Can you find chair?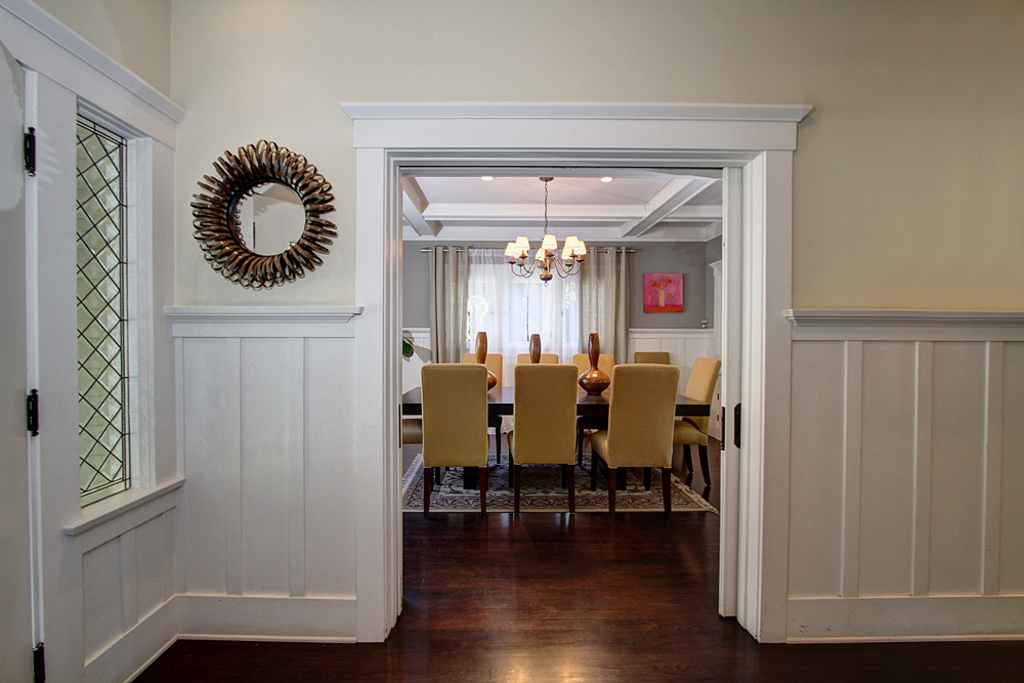
Yes, bounding box: select_region(516, 348, 560, 477).
